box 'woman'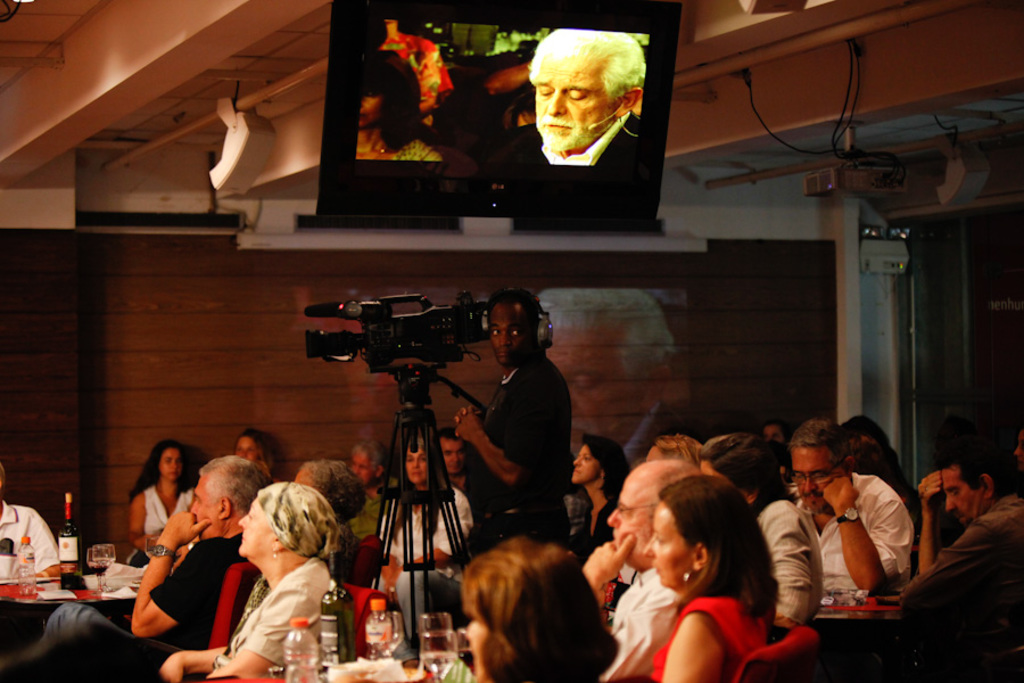
left=622, top=475, right=782, bottom=682
